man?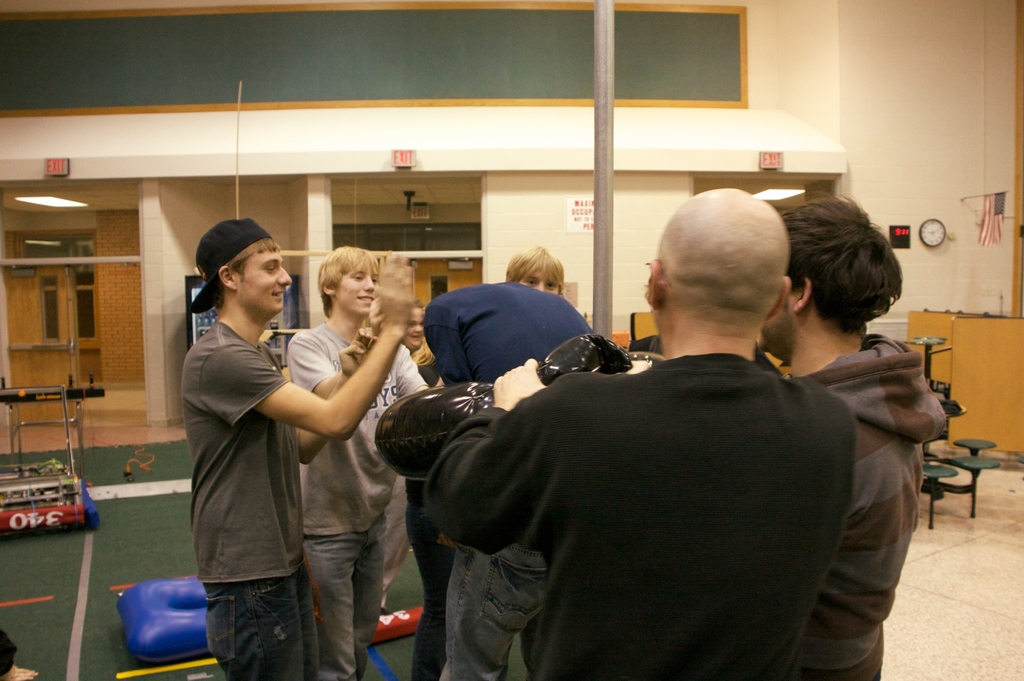
286:245:431:680
